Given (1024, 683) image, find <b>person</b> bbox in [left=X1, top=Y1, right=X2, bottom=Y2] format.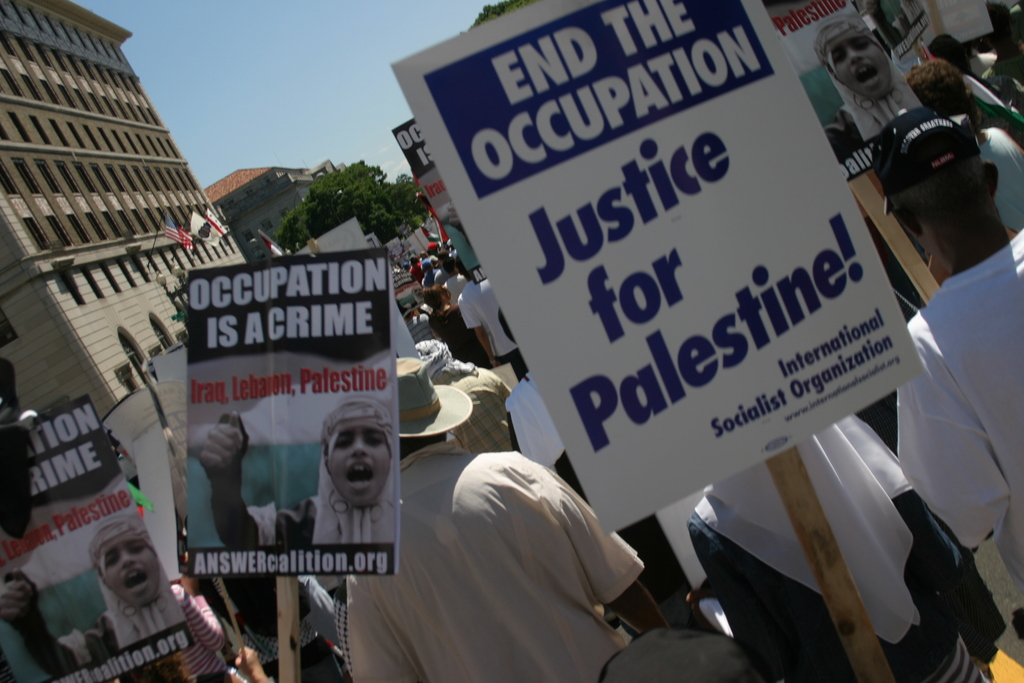
[left=235, top=398, right=383, bottom=596].
